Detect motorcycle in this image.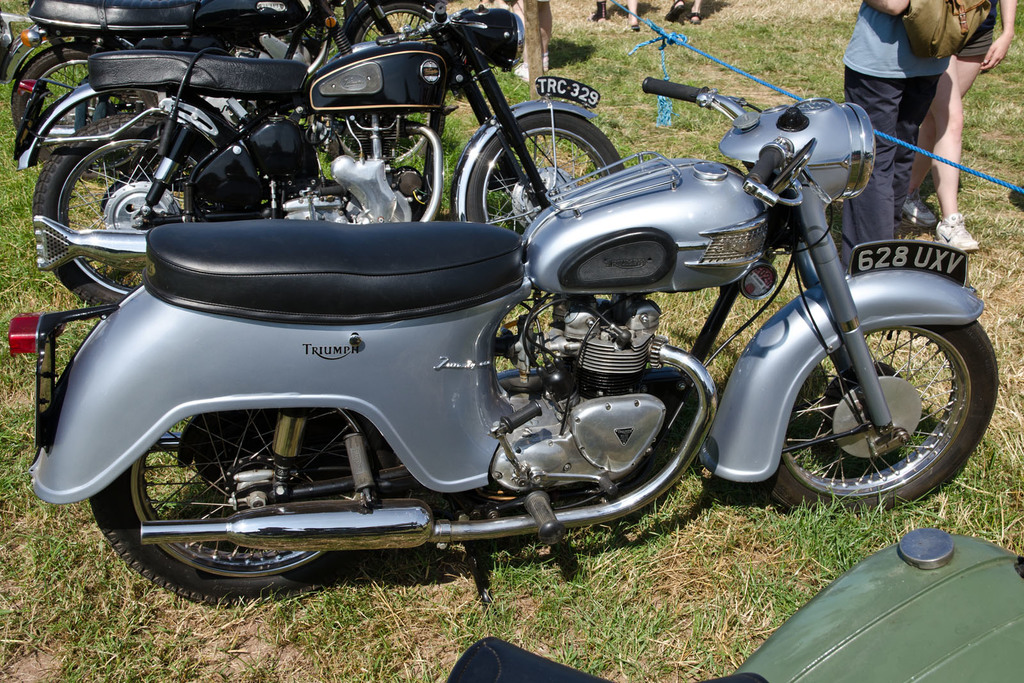
Detection: select_region(9, 4, 625, 306).
